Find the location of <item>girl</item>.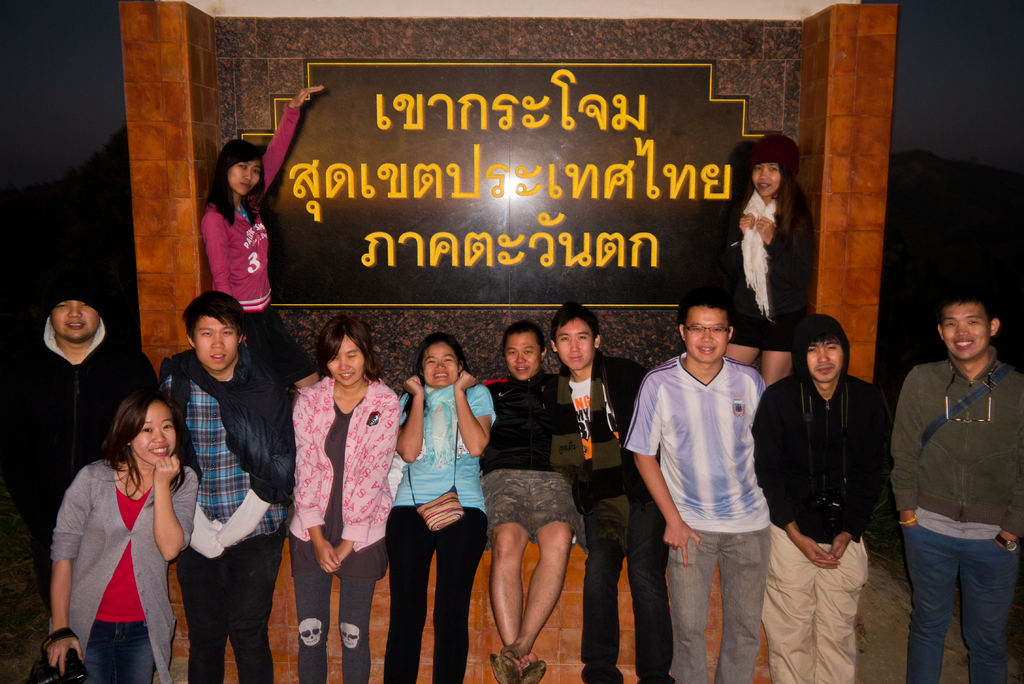
Location: [x1=42, y1=386, x2=204, y2=680].
